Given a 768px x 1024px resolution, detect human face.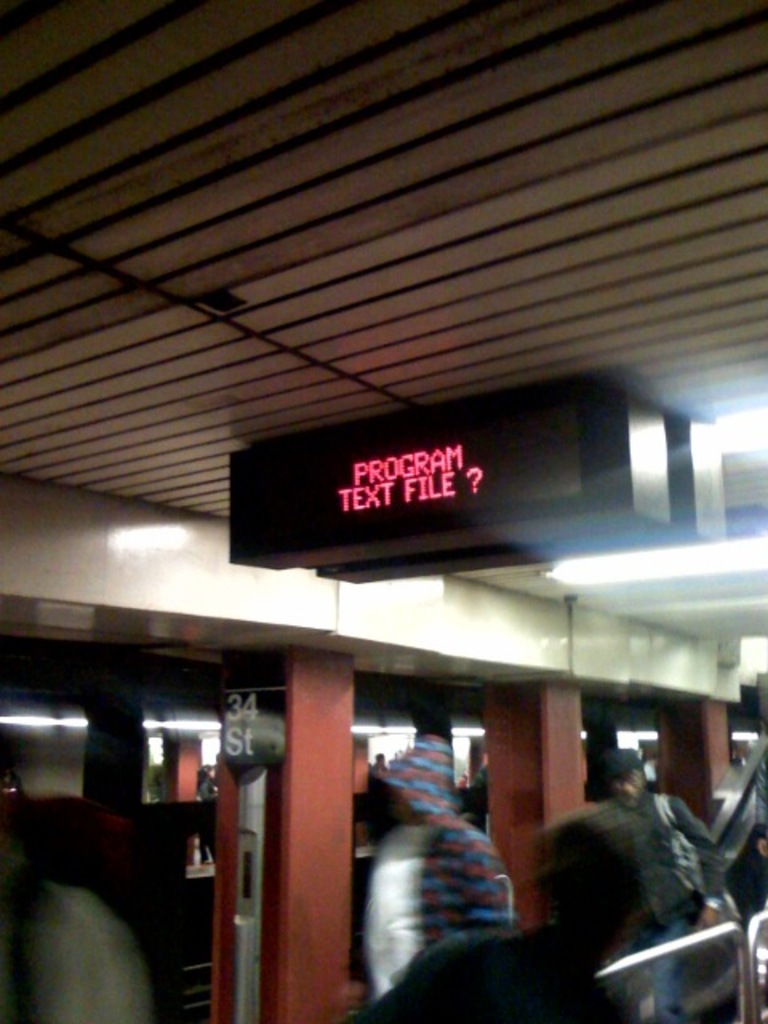
pyautogui.locateOnScreen(613, 768, 642, 802).
